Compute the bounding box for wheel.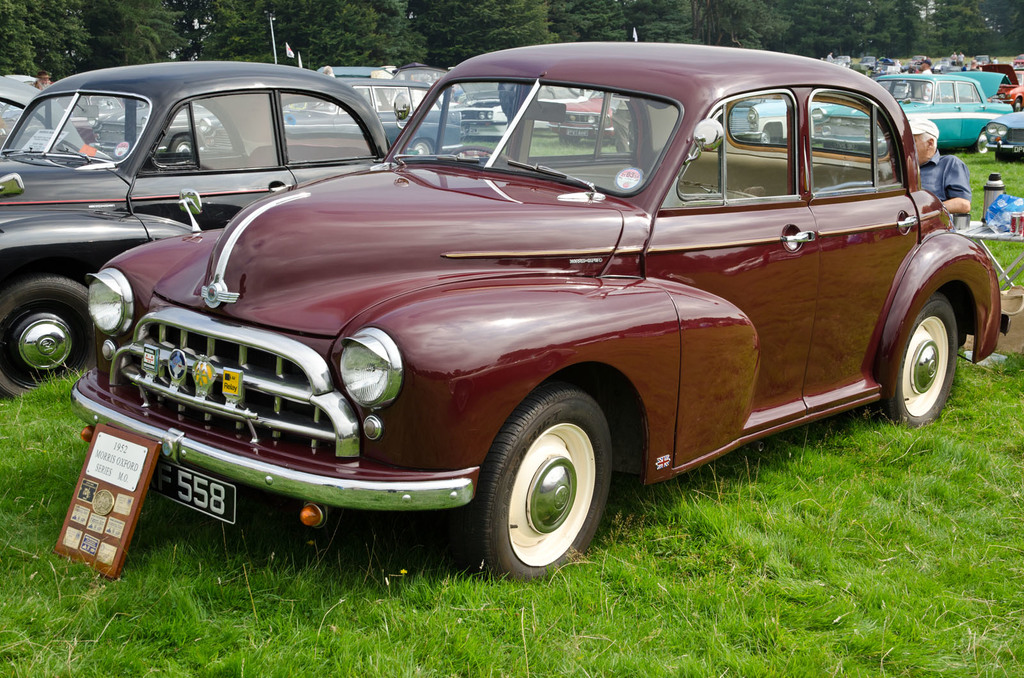
bbox=[757, 129, 769, 144].
